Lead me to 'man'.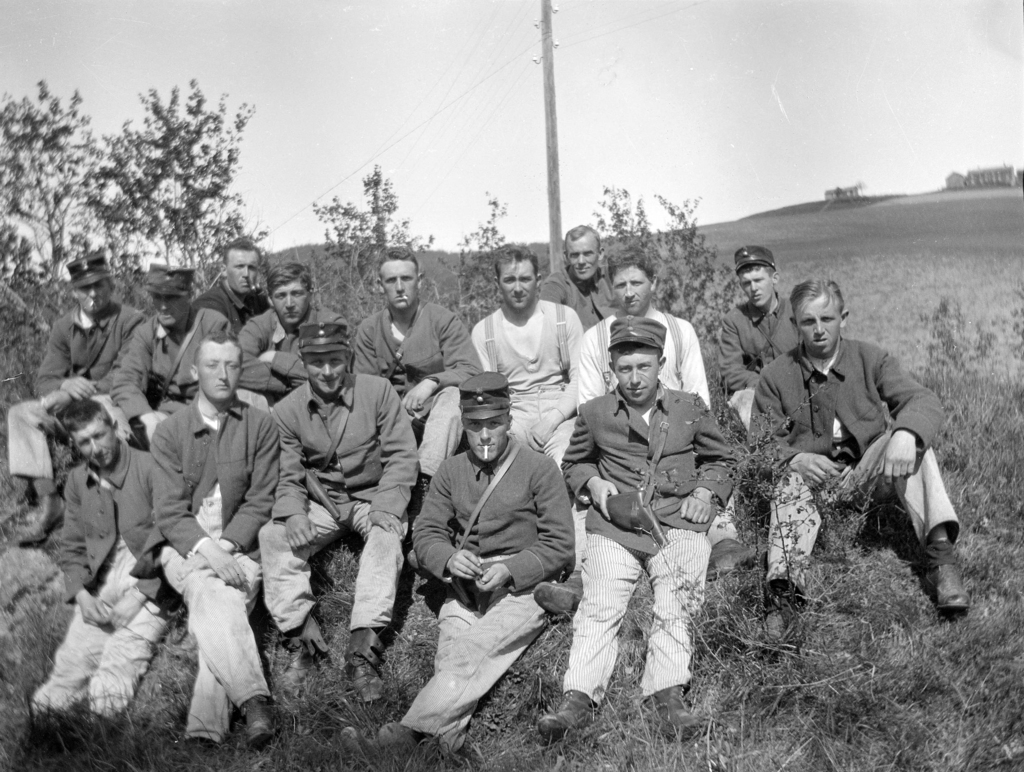
Lead to crop(349, 247, 482, 497).
